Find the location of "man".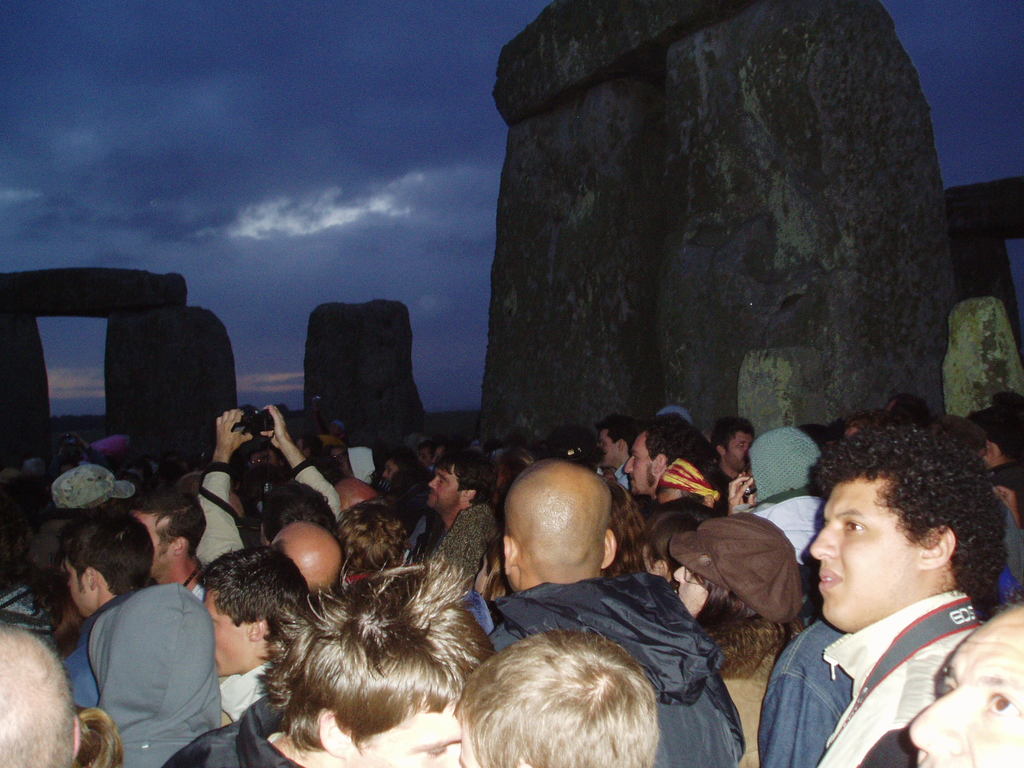
Location: bbox=(735, 422, 1023, 767).
